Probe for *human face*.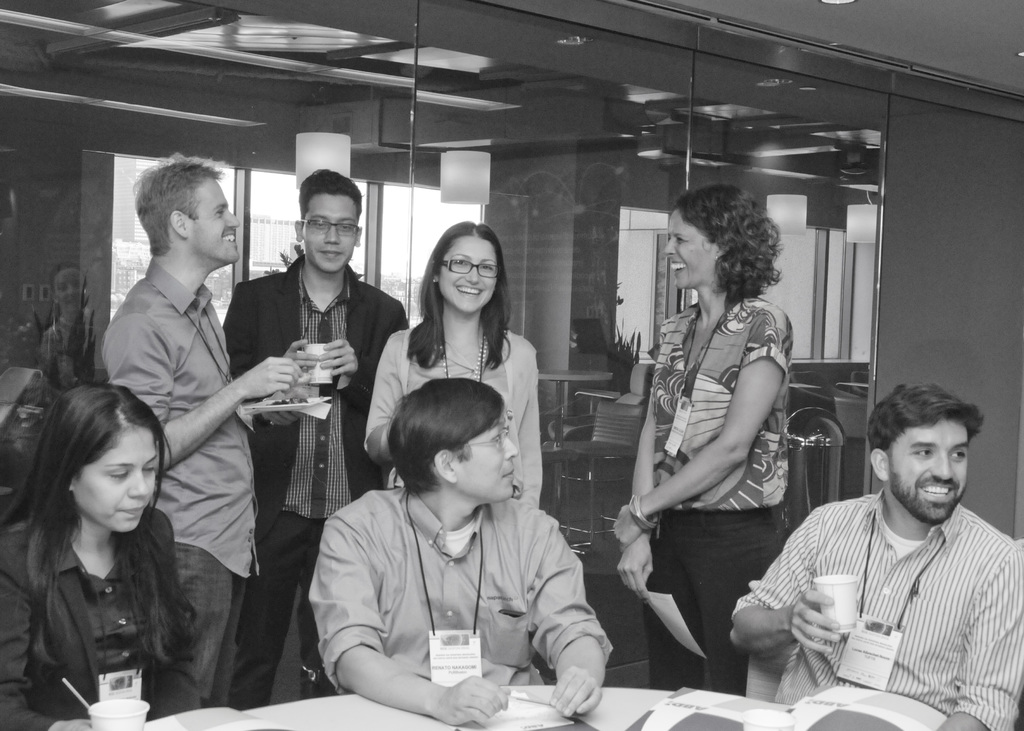
Probe result: 189 176 241 264.
